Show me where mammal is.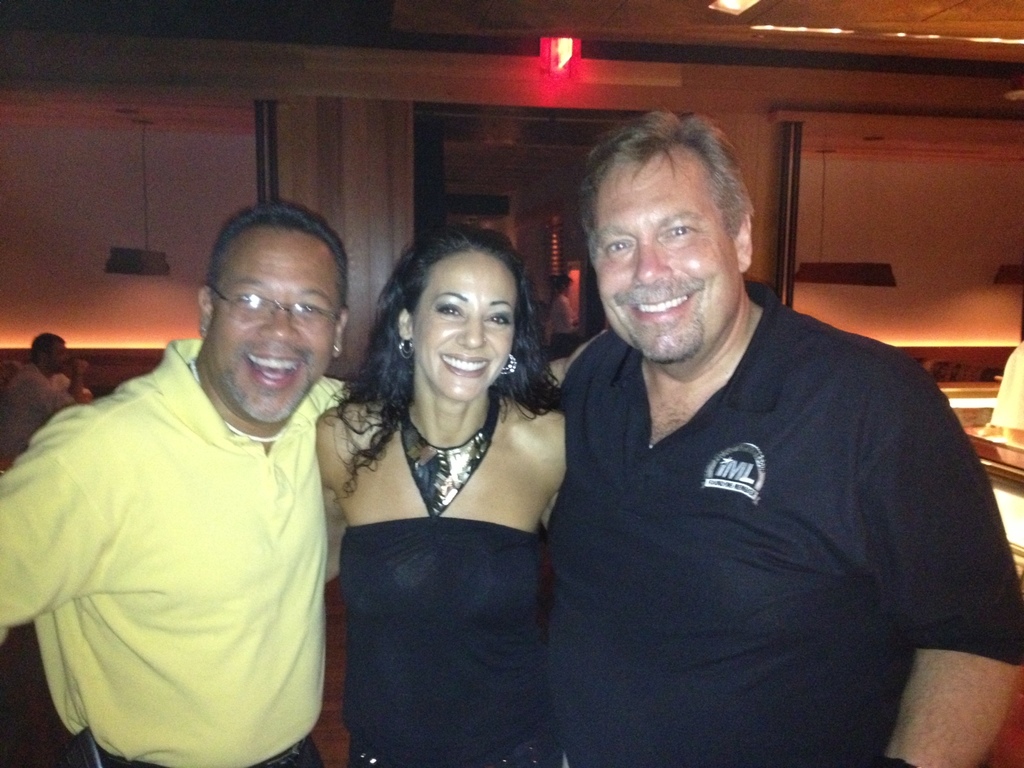
mammal is at box(312, 221, 568, 765).
